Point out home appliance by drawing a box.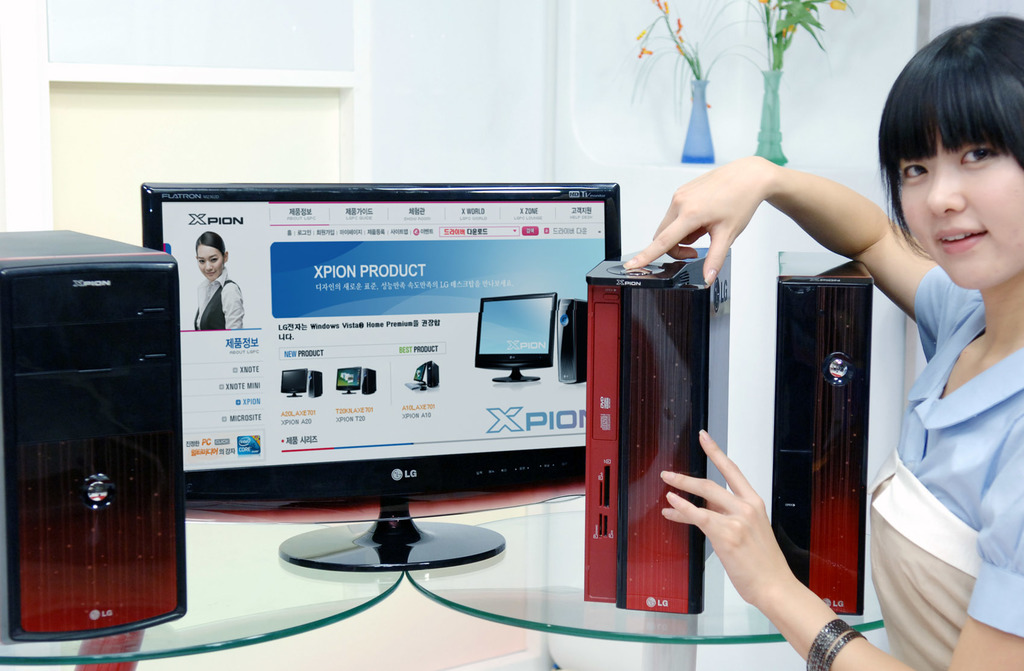
x1=0 y1=189 x2=188 y2=652.
